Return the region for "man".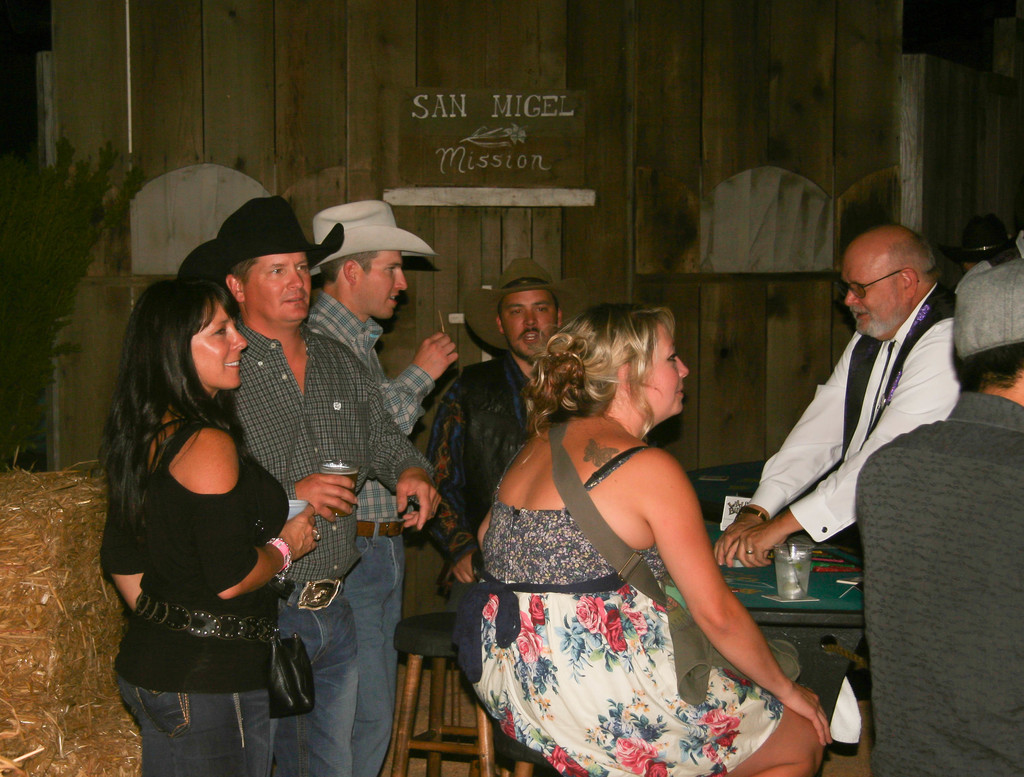
l=856, t=248, r=1023, b=776.
